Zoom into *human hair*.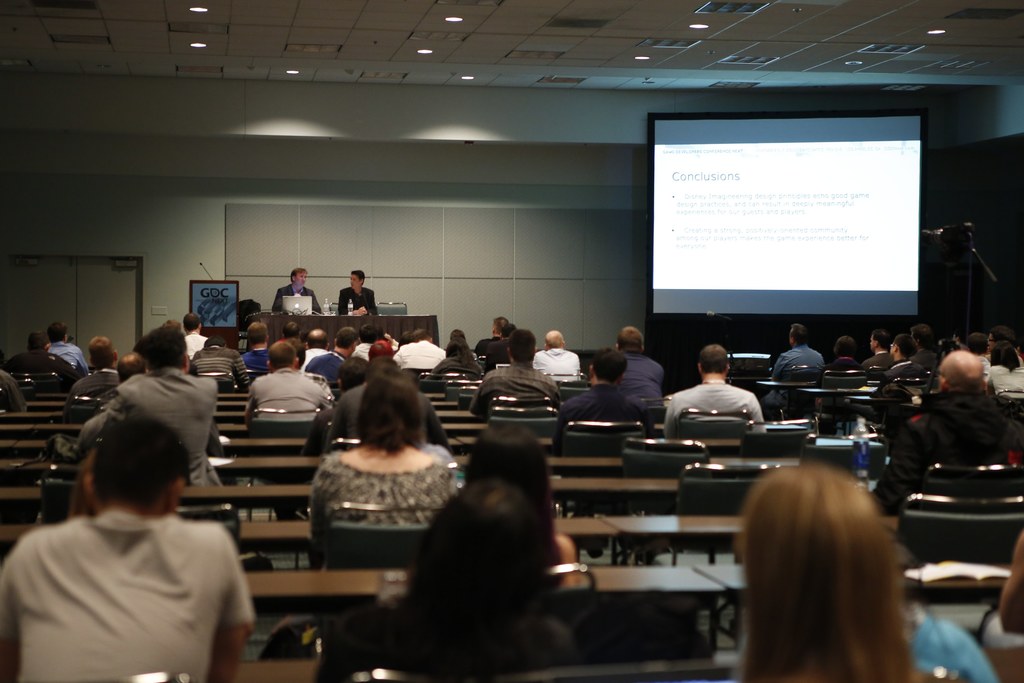
Zoom target: 593 345 634 393.
